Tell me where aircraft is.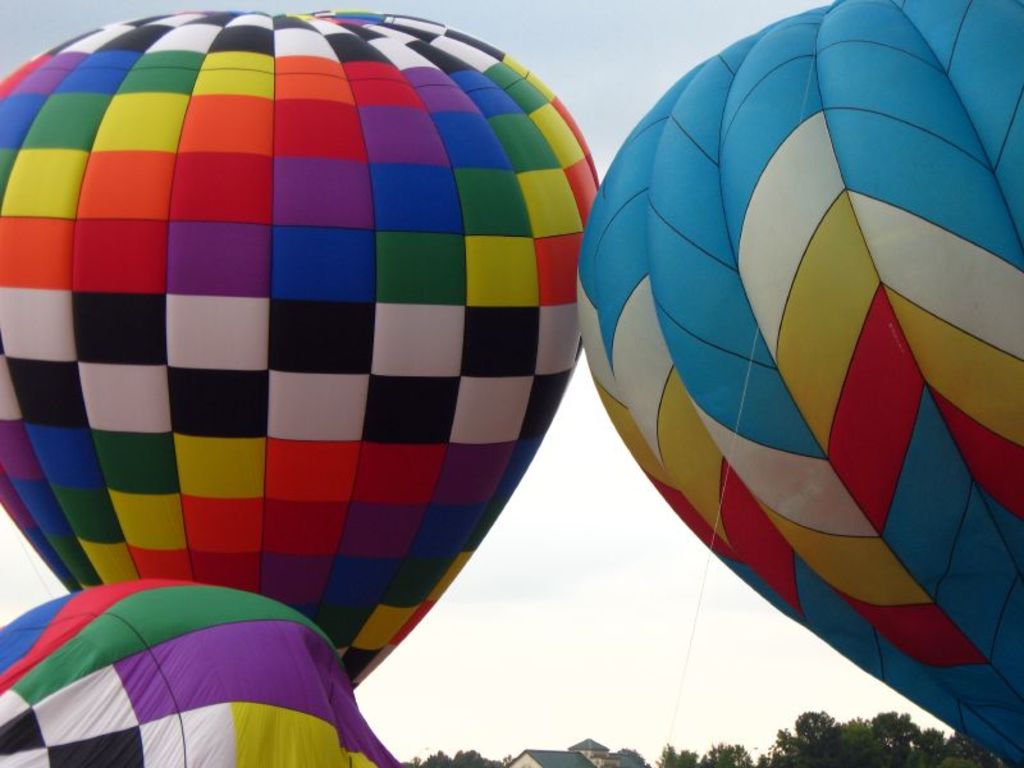
aircraft is at Rect(0, 13, 602, 698).
